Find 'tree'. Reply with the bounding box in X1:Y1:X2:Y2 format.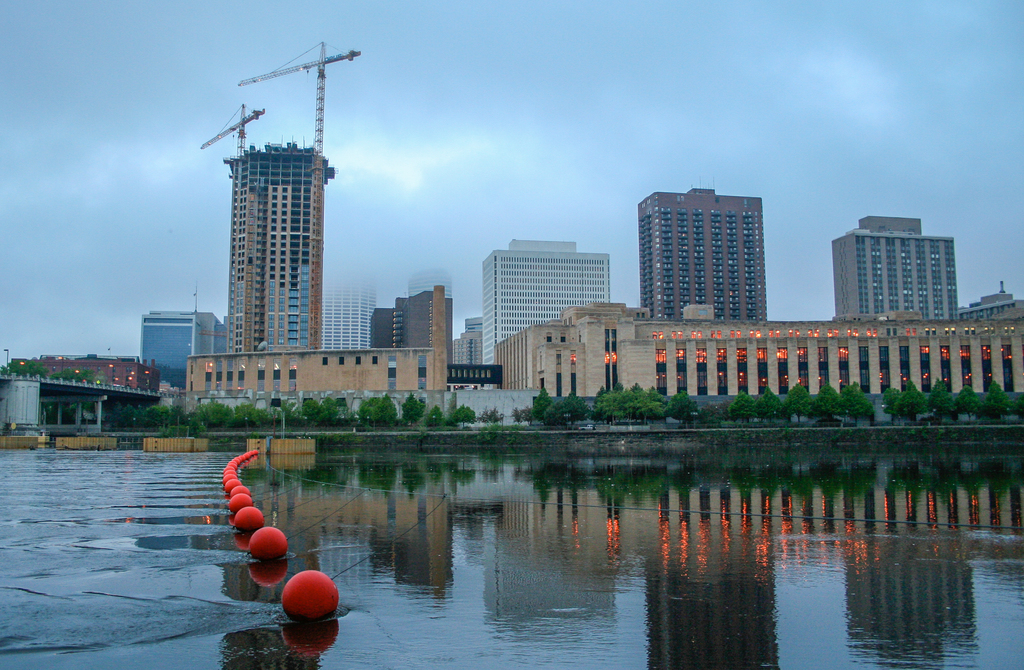
817:375:841:429.
